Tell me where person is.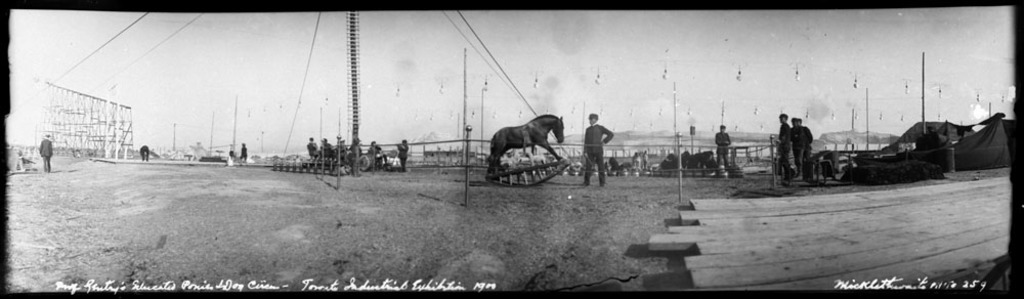
person is at BBox(779, 110, 791, 171).
